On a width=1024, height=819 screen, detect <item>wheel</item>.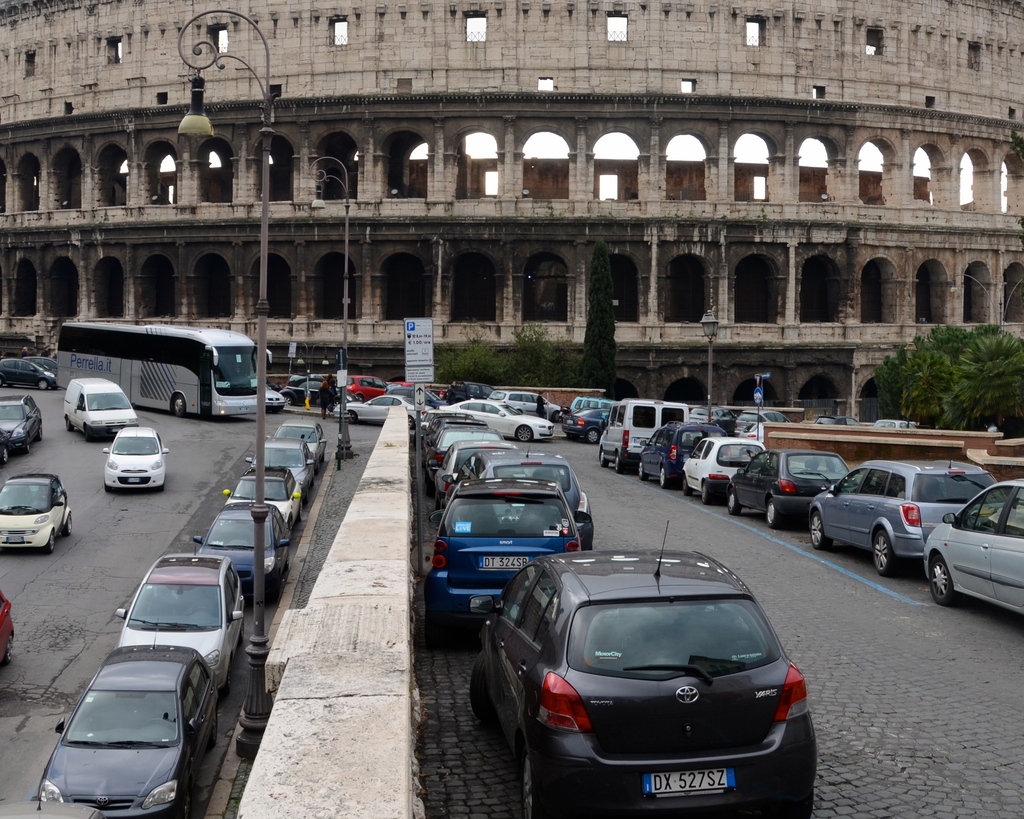
bbox=(174, 394, 187, 418).
